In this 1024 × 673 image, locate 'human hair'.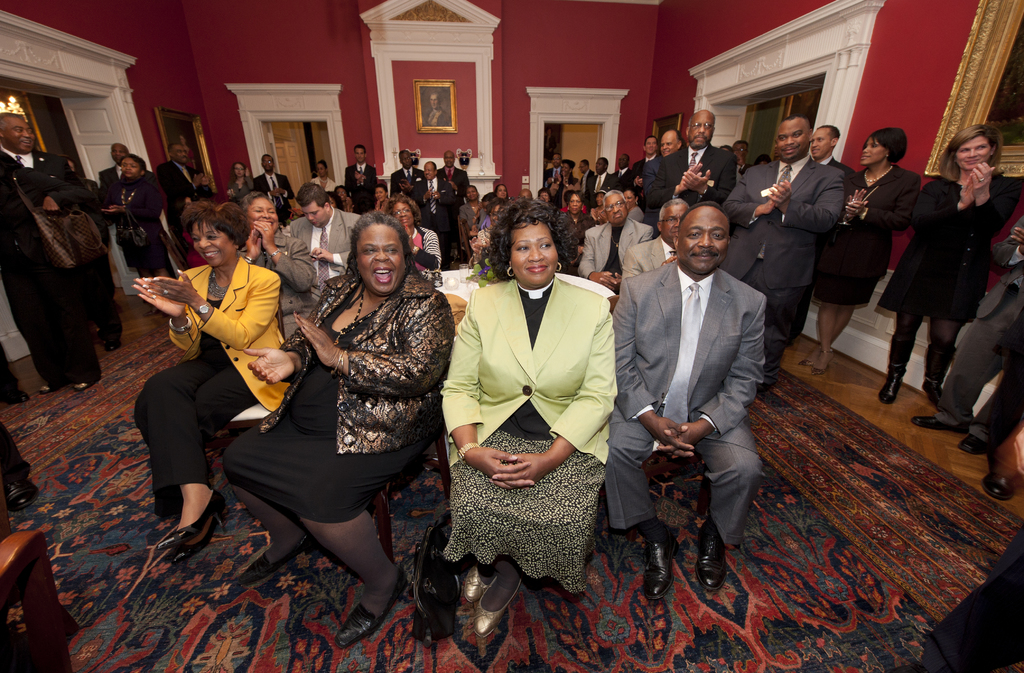
Bounding box: l=466, t=185, r=477, b=191.
